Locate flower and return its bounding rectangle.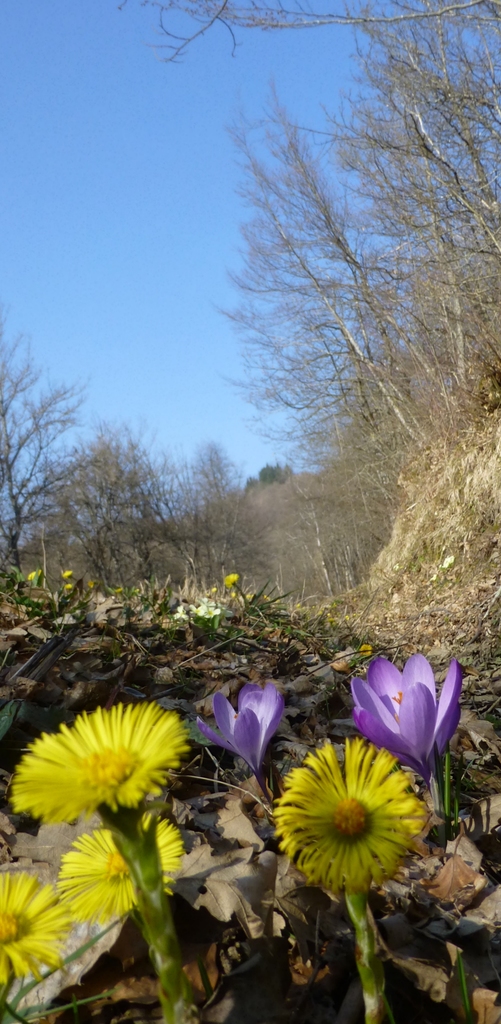
select_region(56, 815, 195, 922).
